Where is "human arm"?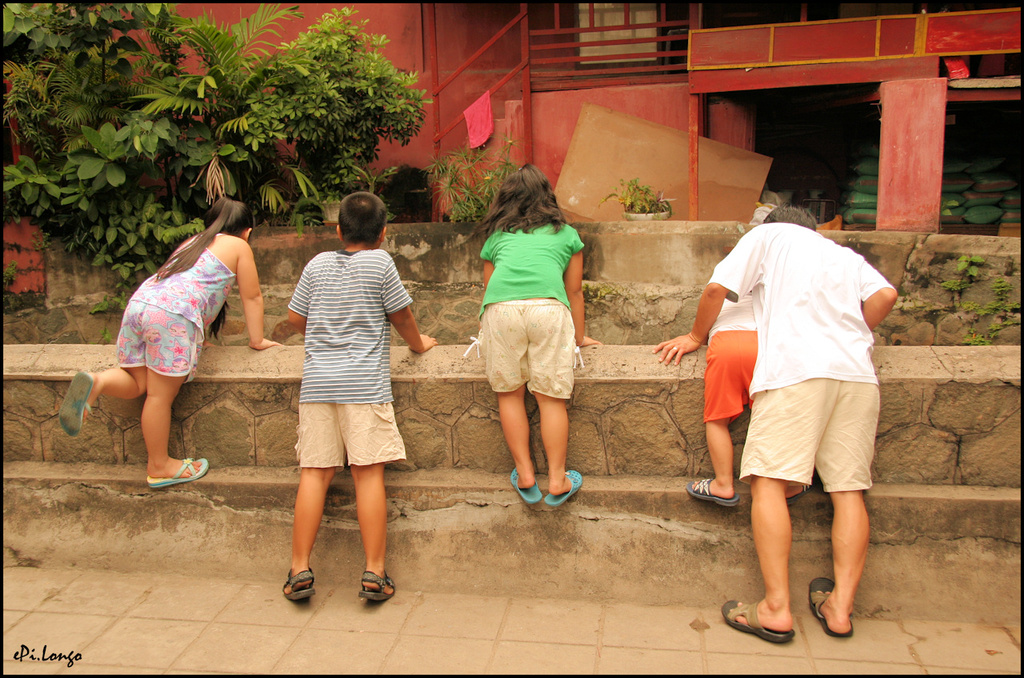
<region>378, 263, 436, 355</region>.
